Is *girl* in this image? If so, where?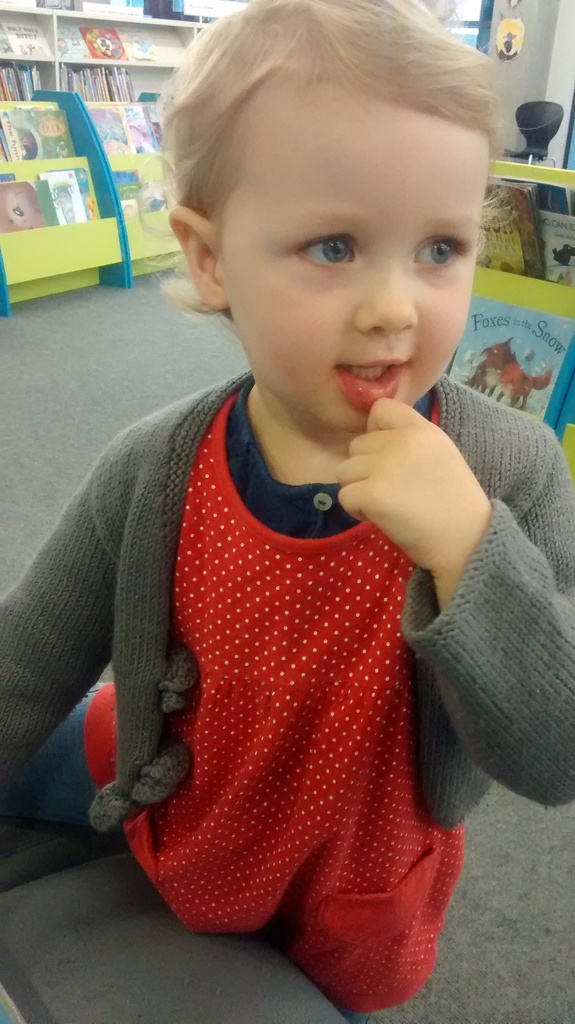
Yes, at <box>0,0,574,1004</box>.
